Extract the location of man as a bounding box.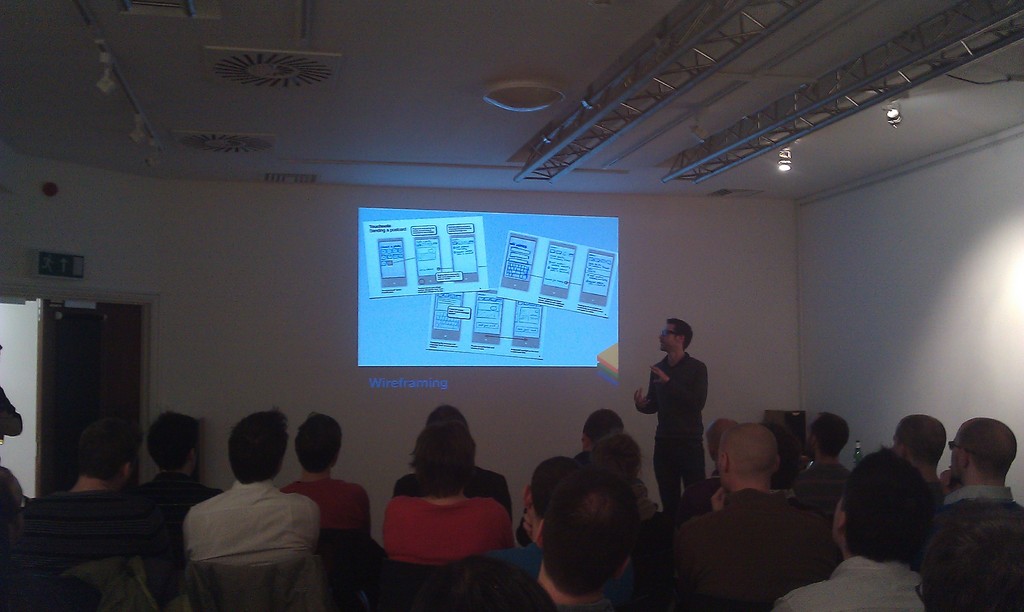
<bbox>520, 453, 579, 540</bbox>.
